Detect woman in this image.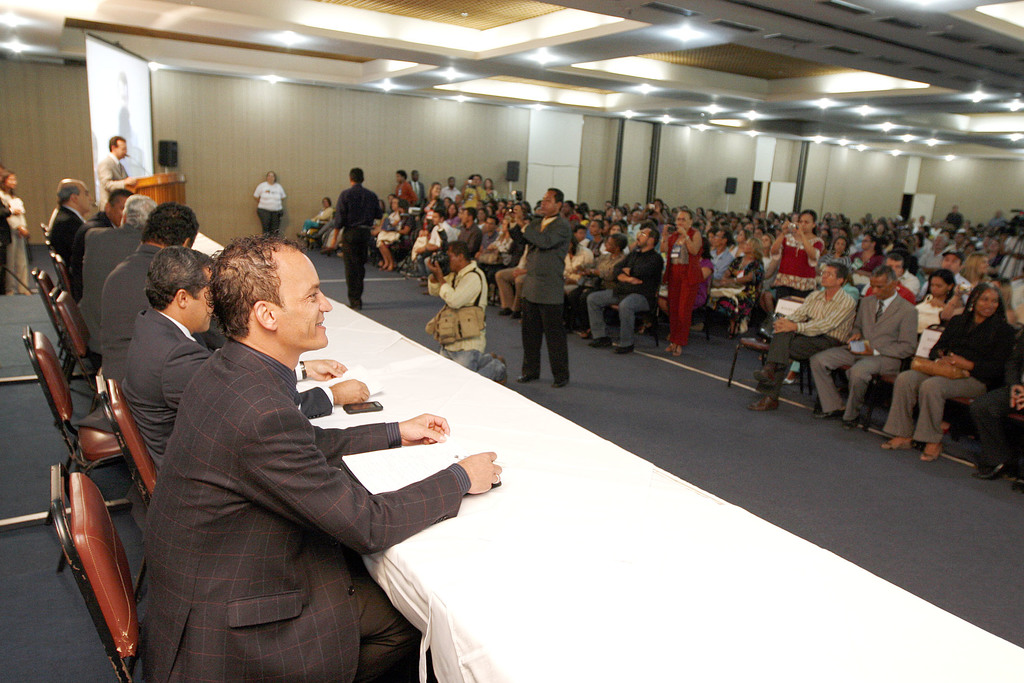
Detection: crop(484, 204, 492, 213).
